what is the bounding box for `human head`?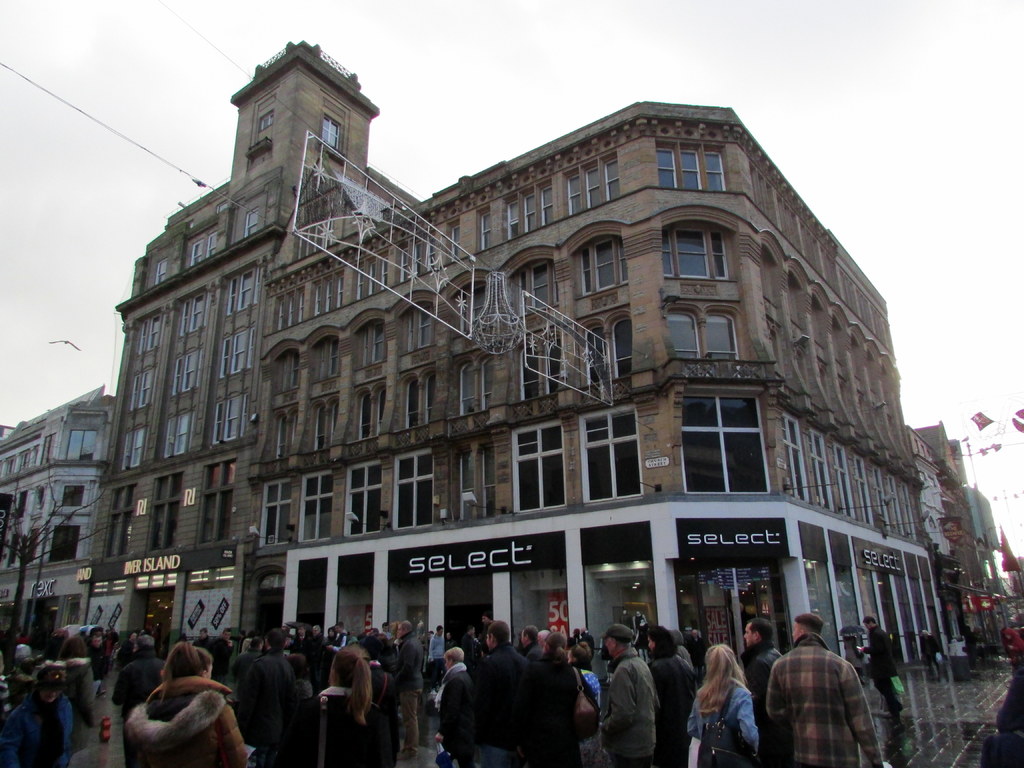
l=50, t=626, r=68, b=658.
